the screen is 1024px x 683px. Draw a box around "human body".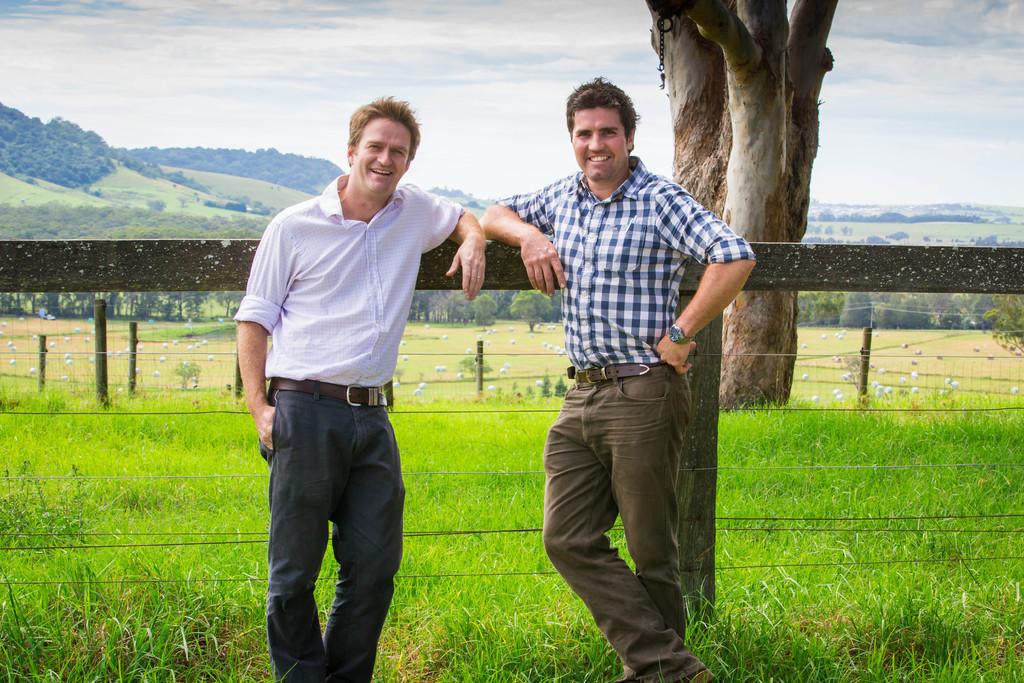
<region>242, 118, 445, 658</region>.
